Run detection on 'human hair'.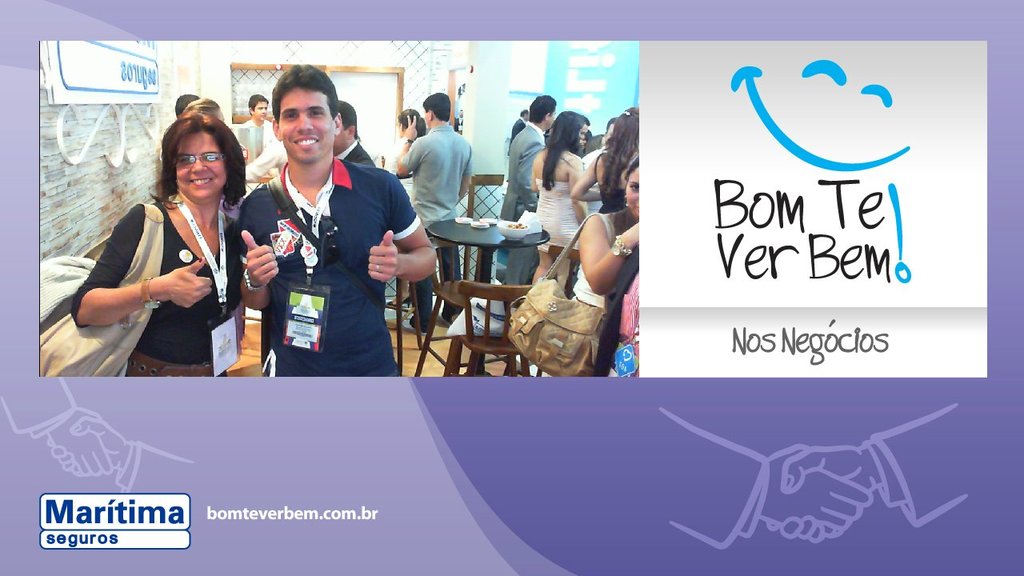
Result: BBox(396, 107, 423, 136).
